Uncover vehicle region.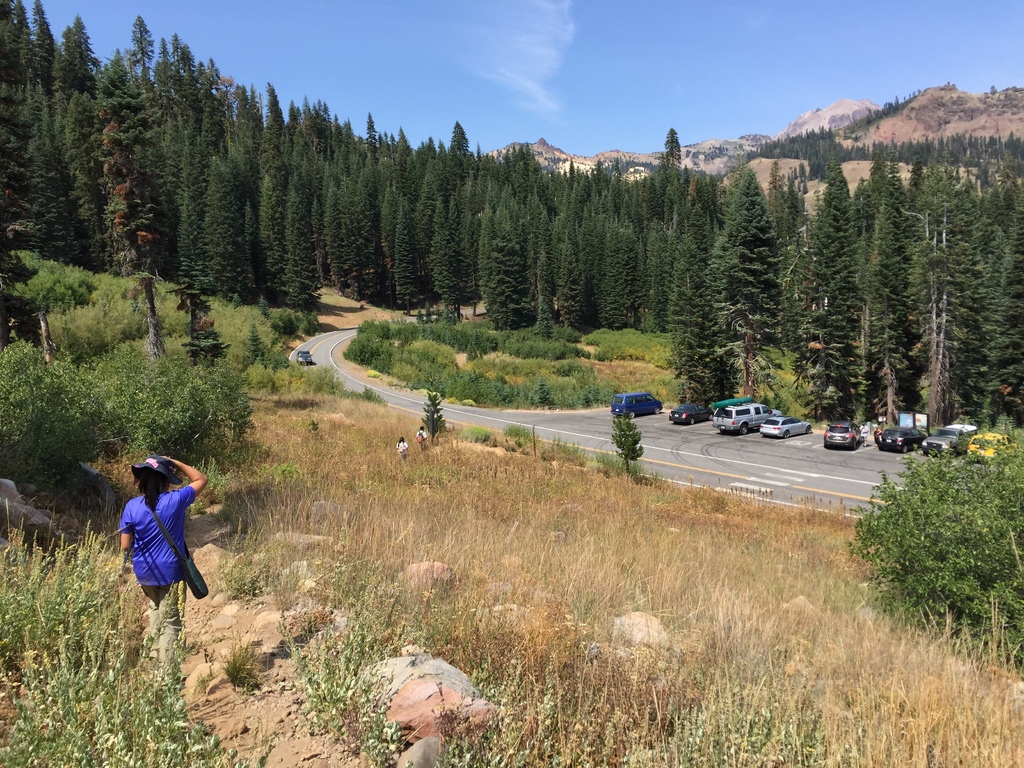
Uncovered: pyautogui.locateOnScreen(880, 429, 922, 450).
